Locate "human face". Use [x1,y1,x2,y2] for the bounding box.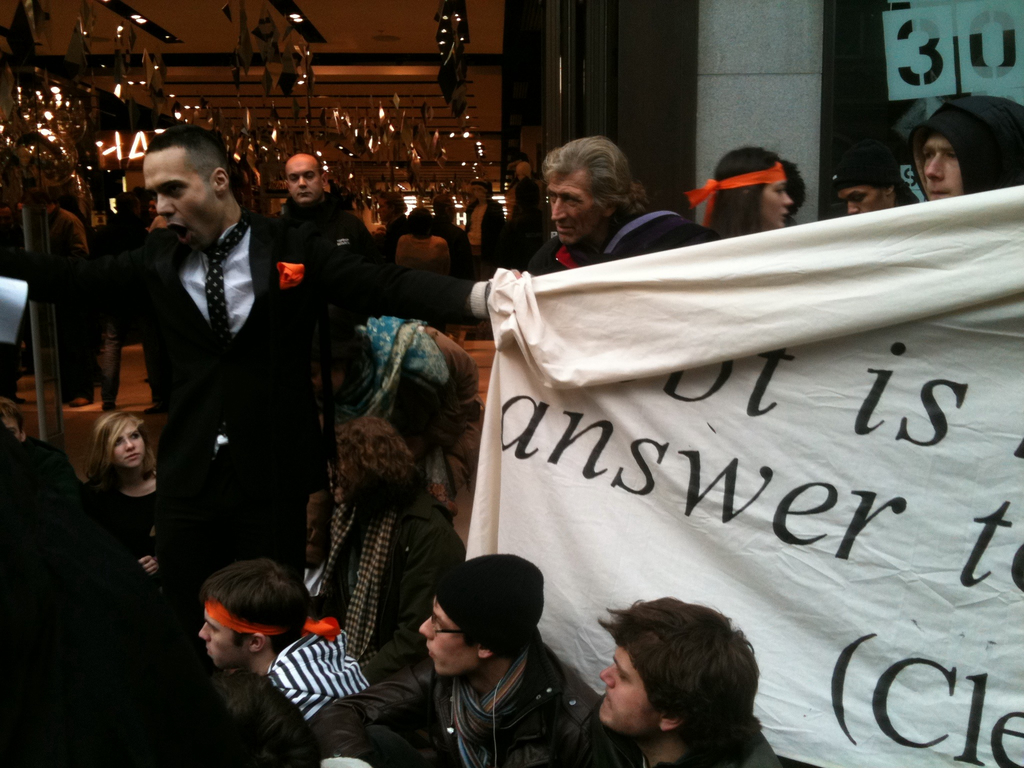
[420,600,477,675].
